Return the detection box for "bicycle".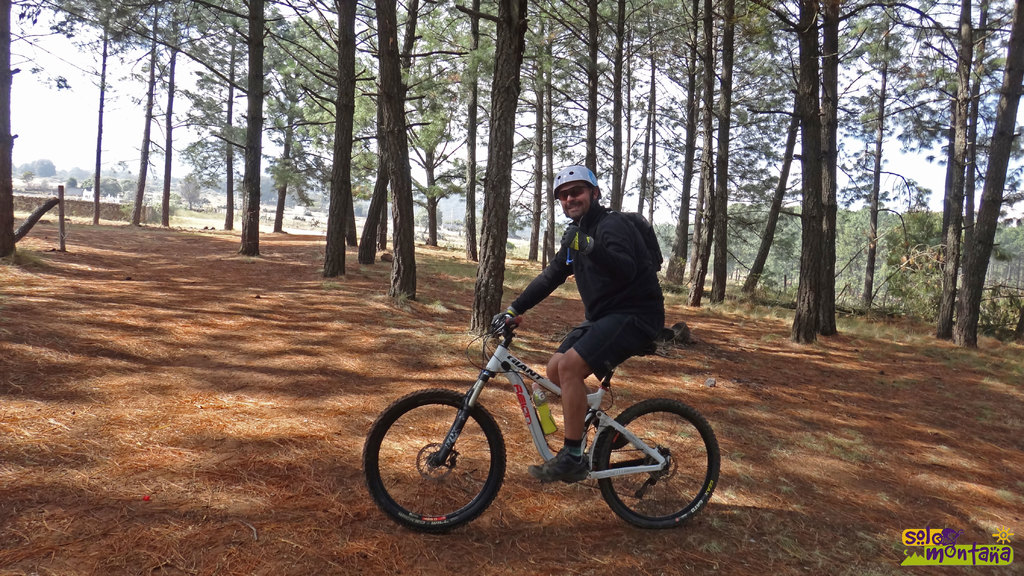
pyautogui.locateOnScreen(360, 305, 722, 536).
